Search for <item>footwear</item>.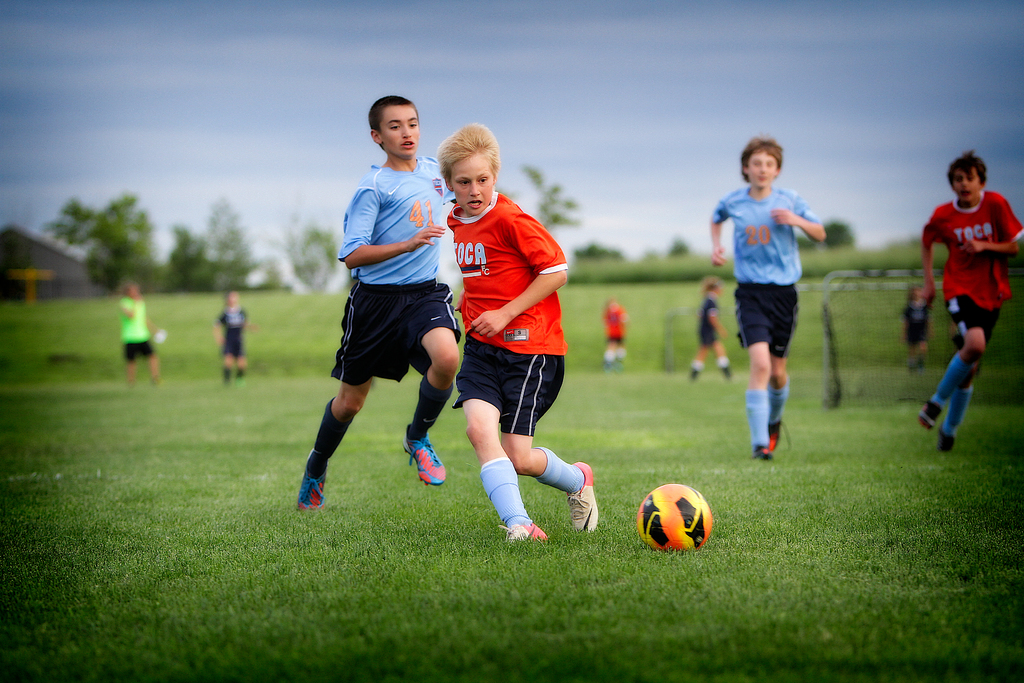
Found at [left=502, top=516, right=548, bottom=539].
